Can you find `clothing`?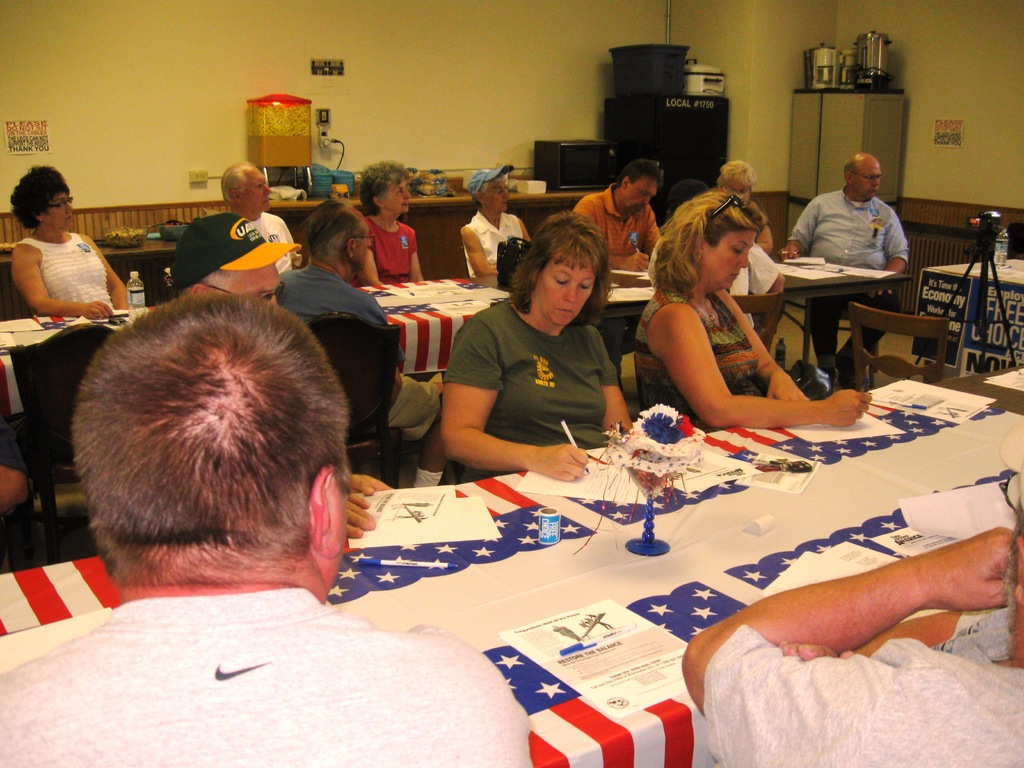
Yes, bounding box: [x1=574, y1=180, x2=664, y2=336].
